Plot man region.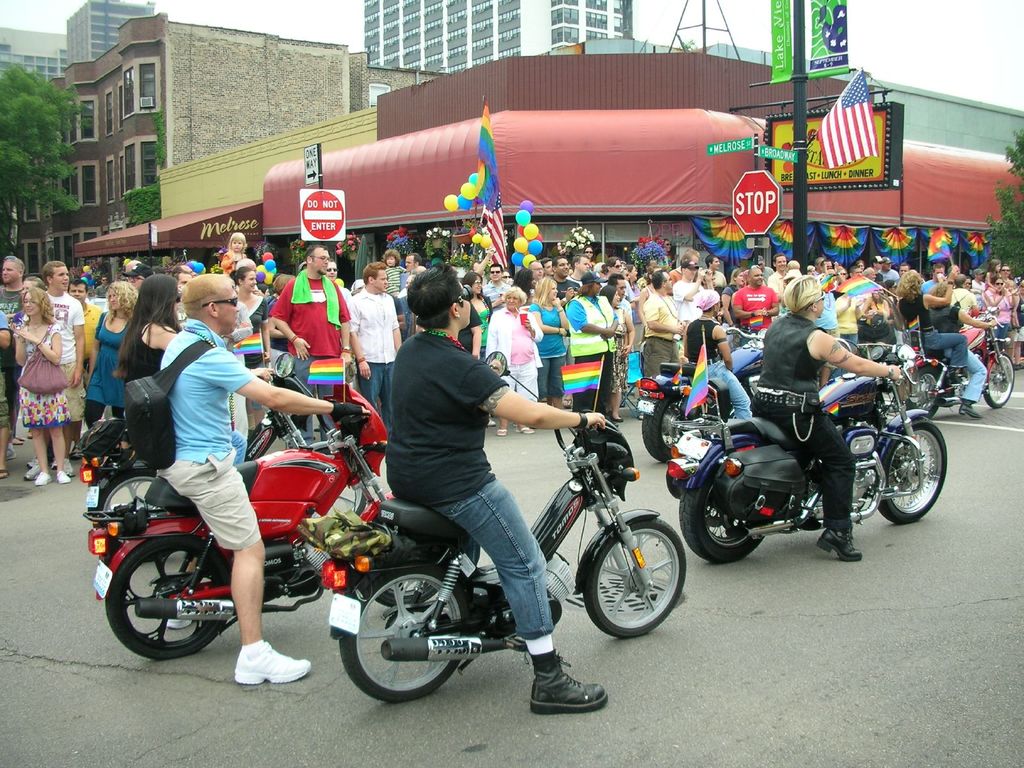
Plotted at Rect(530, 262, 546, 292).
